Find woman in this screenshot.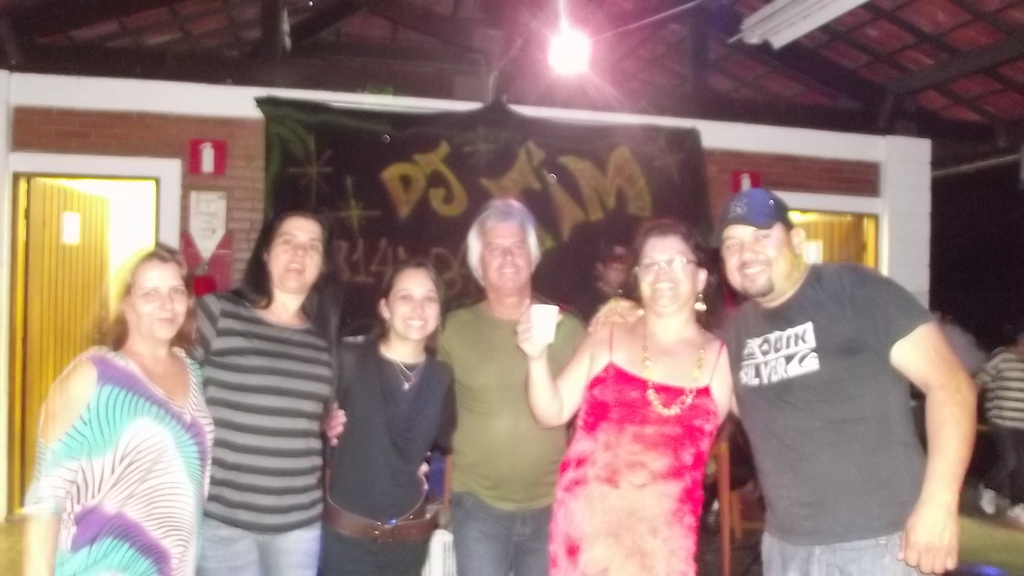
The bounding box for woman is box(17, 246, 219, 575).
